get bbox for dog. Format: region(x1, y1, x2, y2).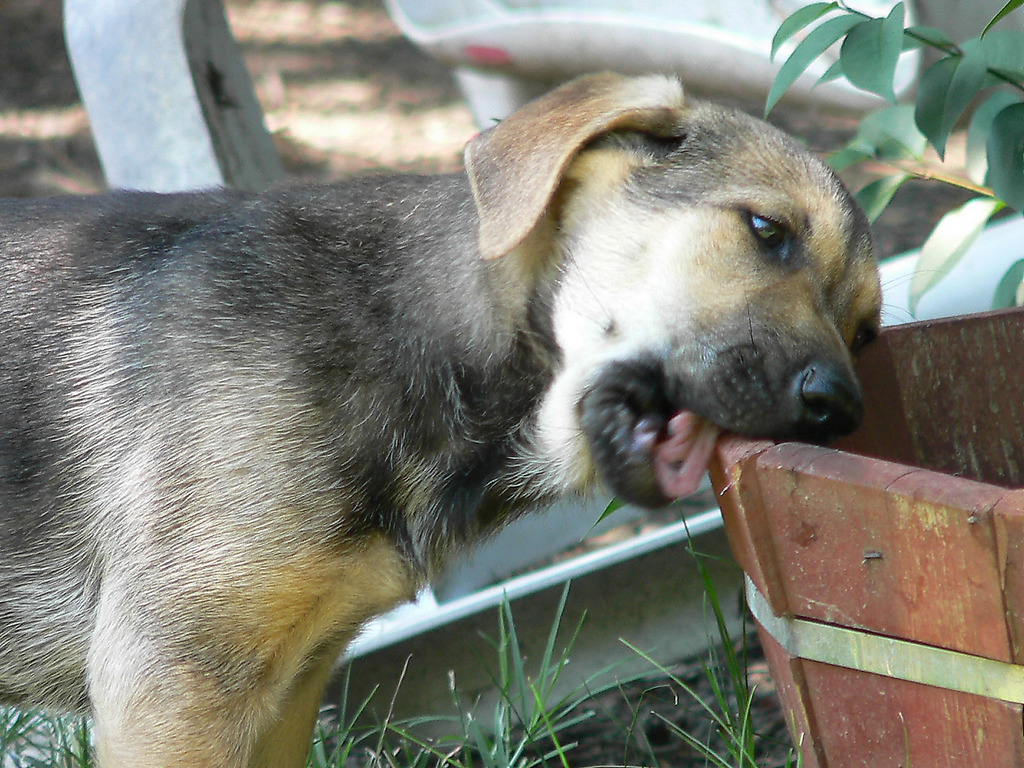
region(0, 71, 888, 767).
